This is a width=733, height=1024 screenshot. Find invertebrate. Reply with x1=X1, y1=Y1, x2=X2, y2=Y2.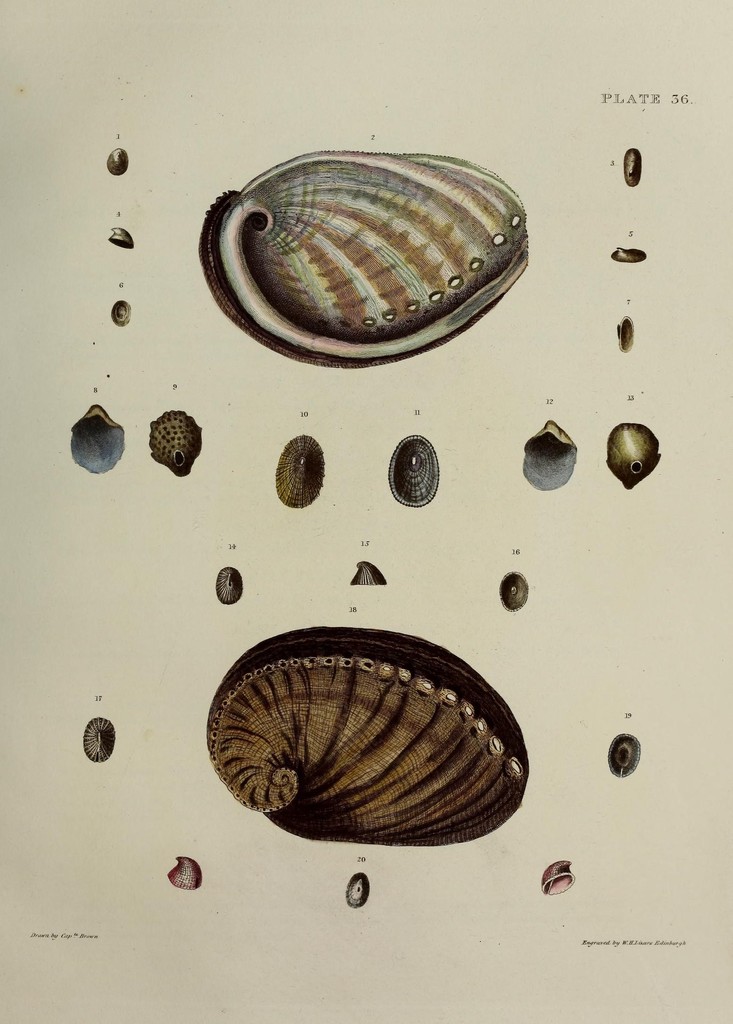
x1=611, y1=736, x2=639, y2=781.
